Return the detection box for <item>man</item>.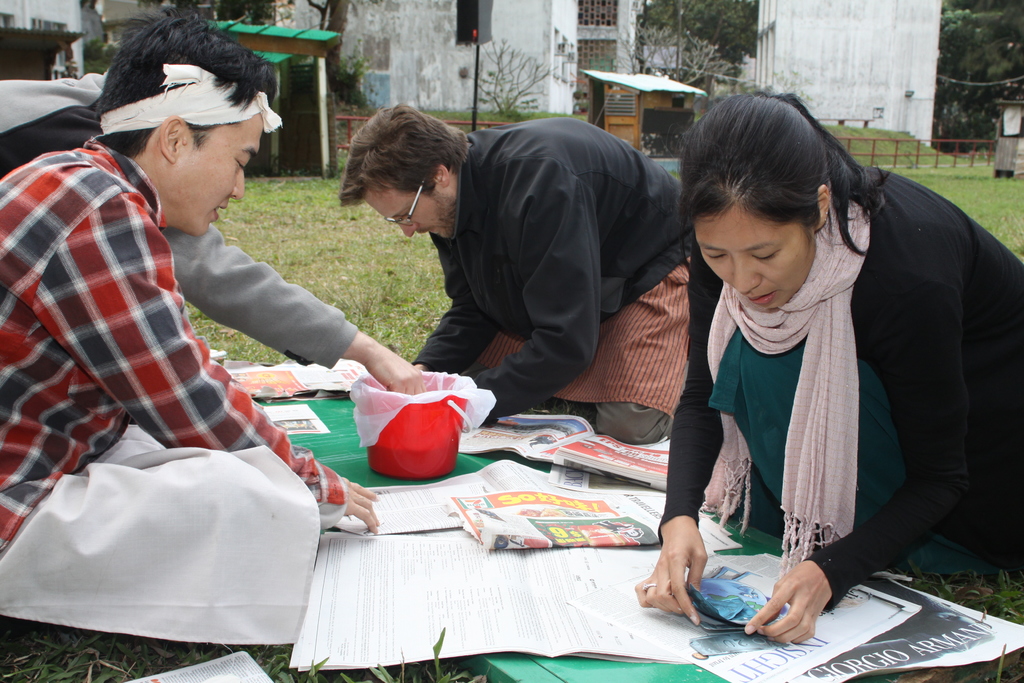
<region>325, 105, 695, 436</region>.
